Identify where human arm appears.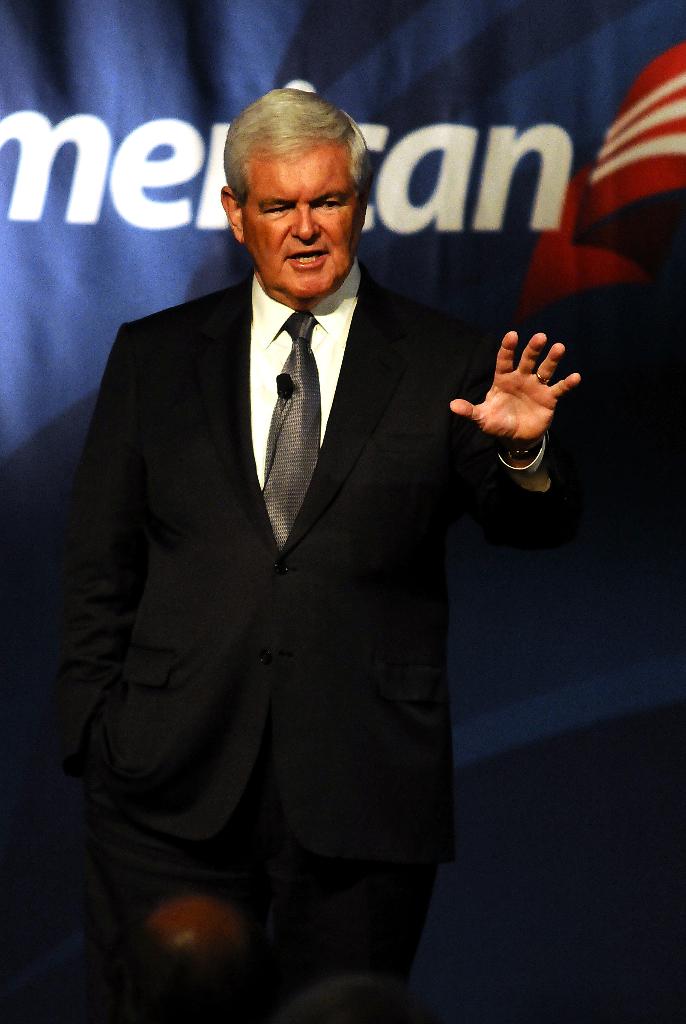
Appears at (x1=450, y1=312, x2=602, y2=531).
